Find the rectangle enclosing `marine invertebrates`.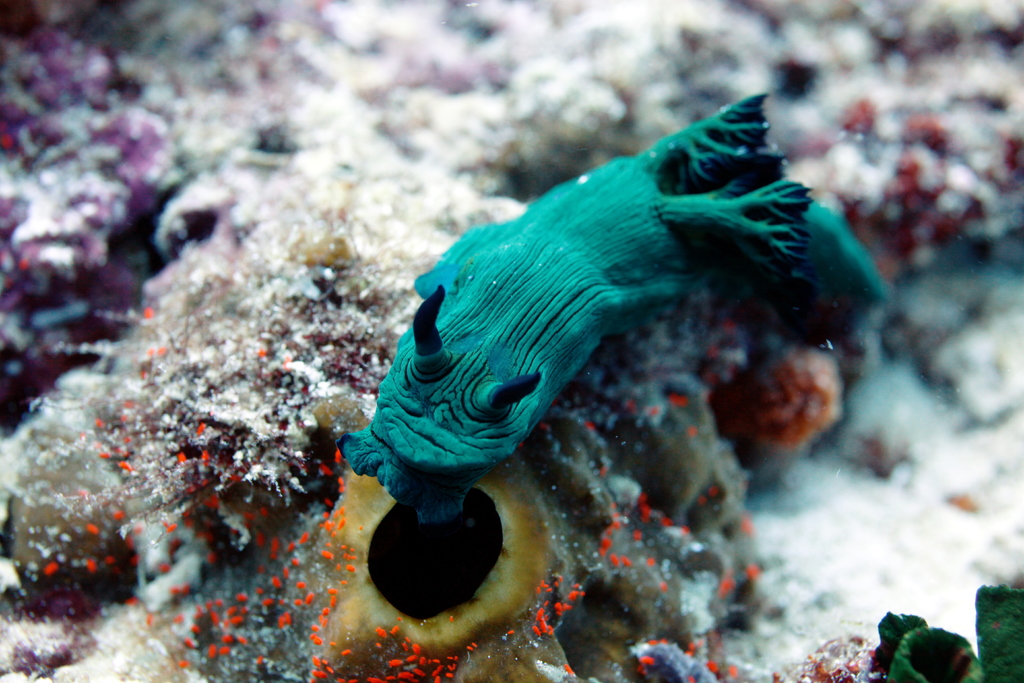
bbox=(329, 90, 813, 514).
